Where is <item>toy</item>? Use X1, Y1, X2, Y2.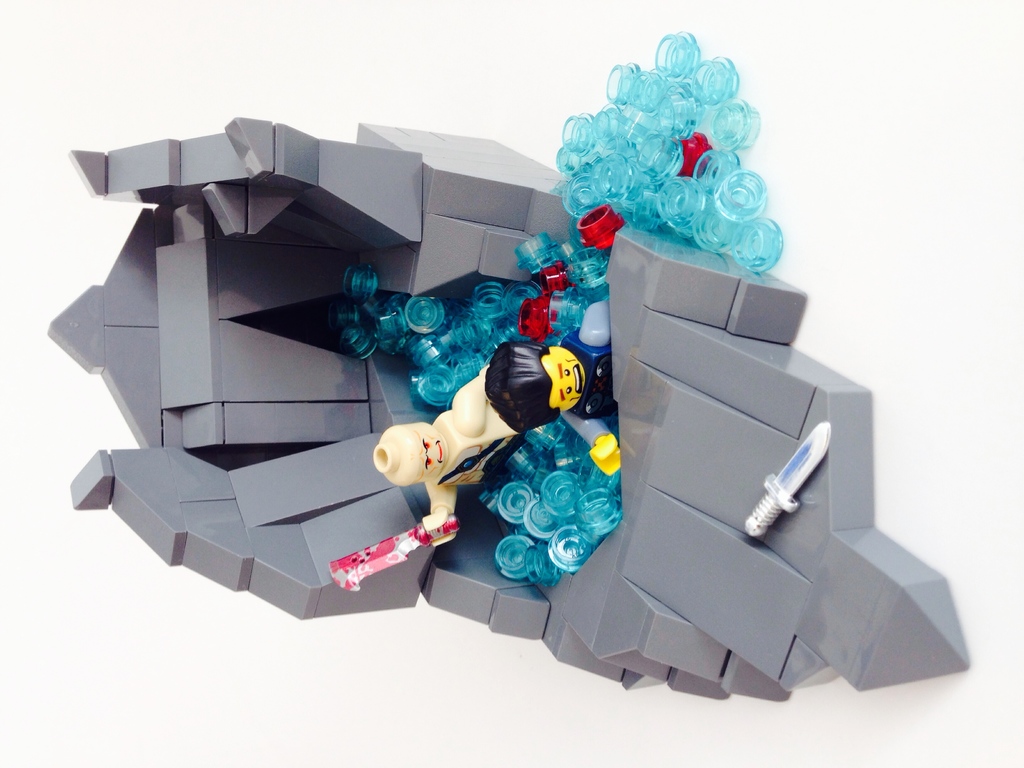
367, 363, 520, 547.
